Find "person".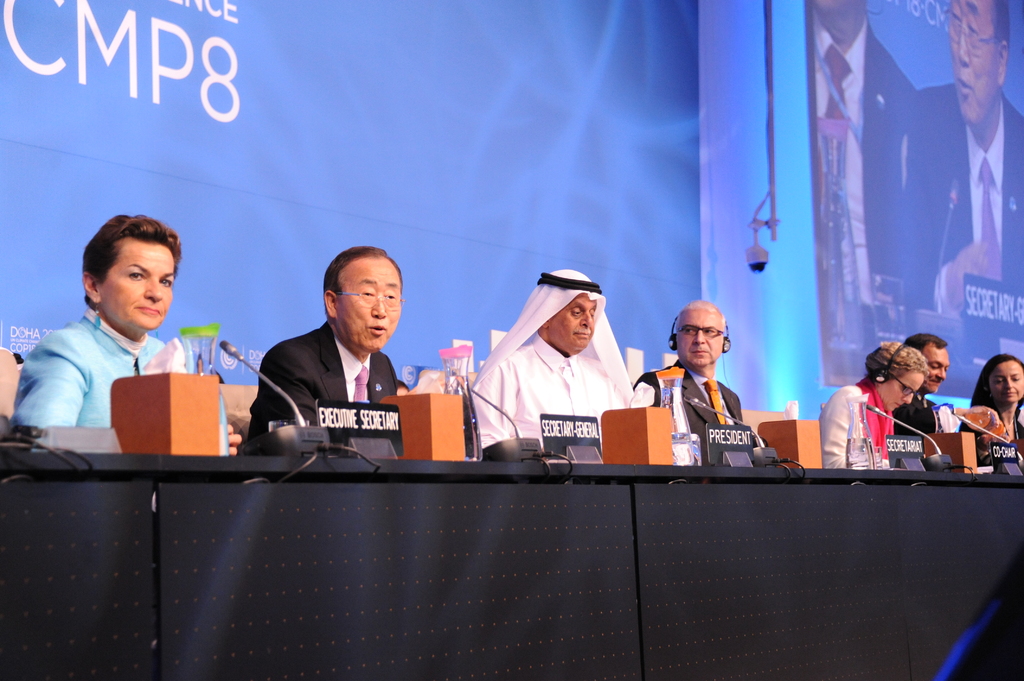
[892,0,1023,316].
